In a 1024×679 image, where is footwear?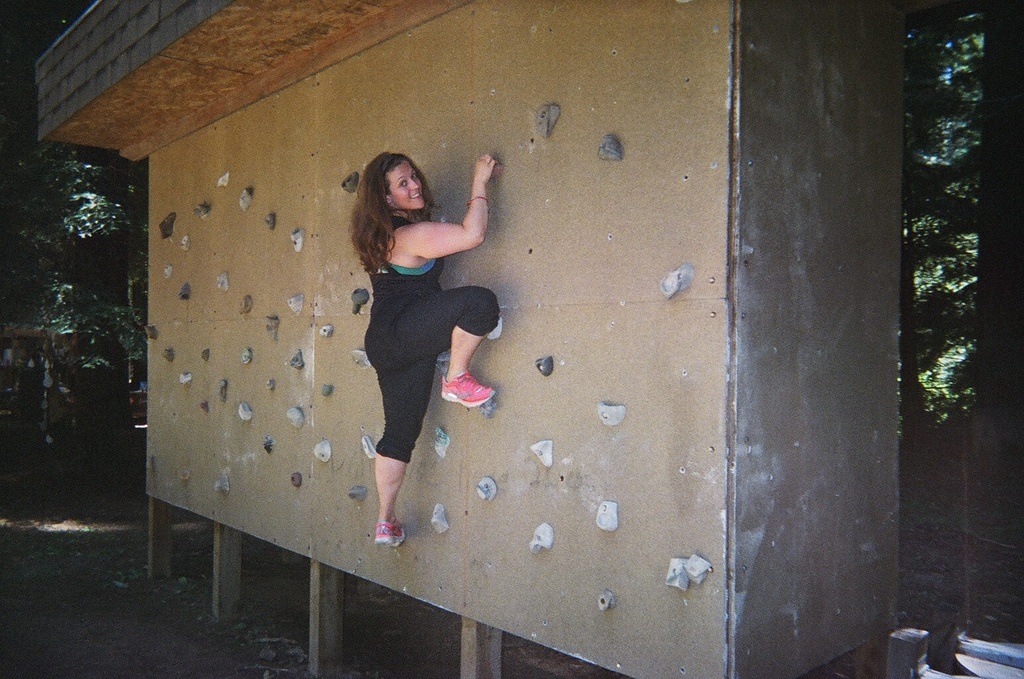
[444, 373, 489, 406].
